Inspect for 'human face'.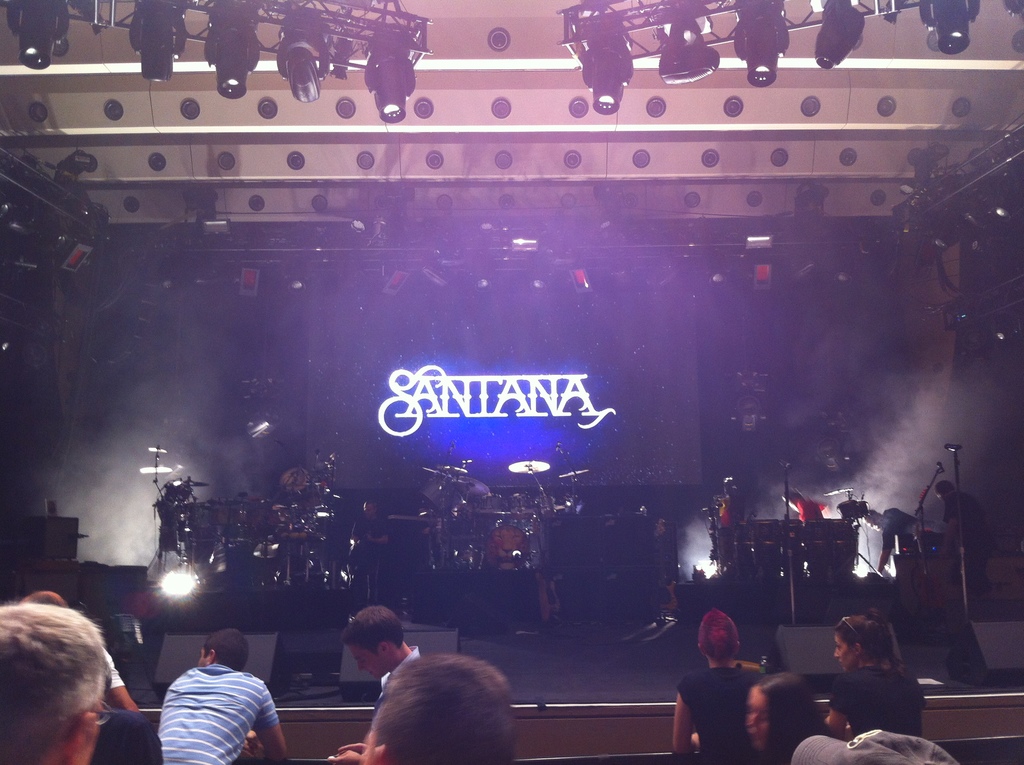
Inspection: (349,645,377,671).
